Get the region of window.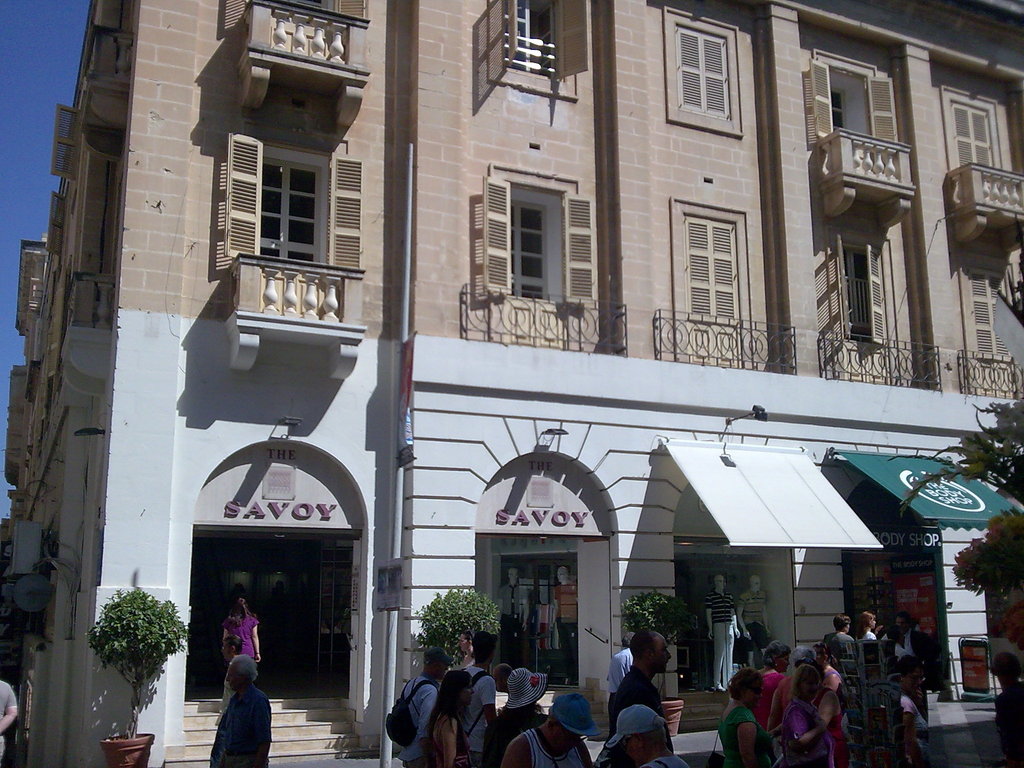
[673,26,733,121].
